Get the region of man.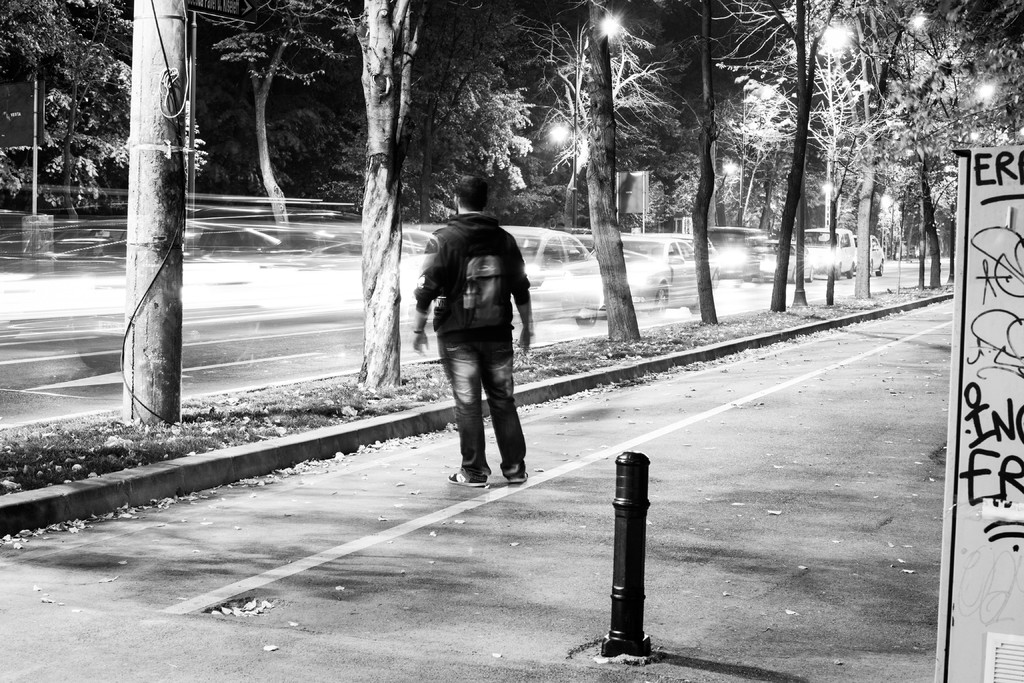
box=[408, 171, 532, 490].
